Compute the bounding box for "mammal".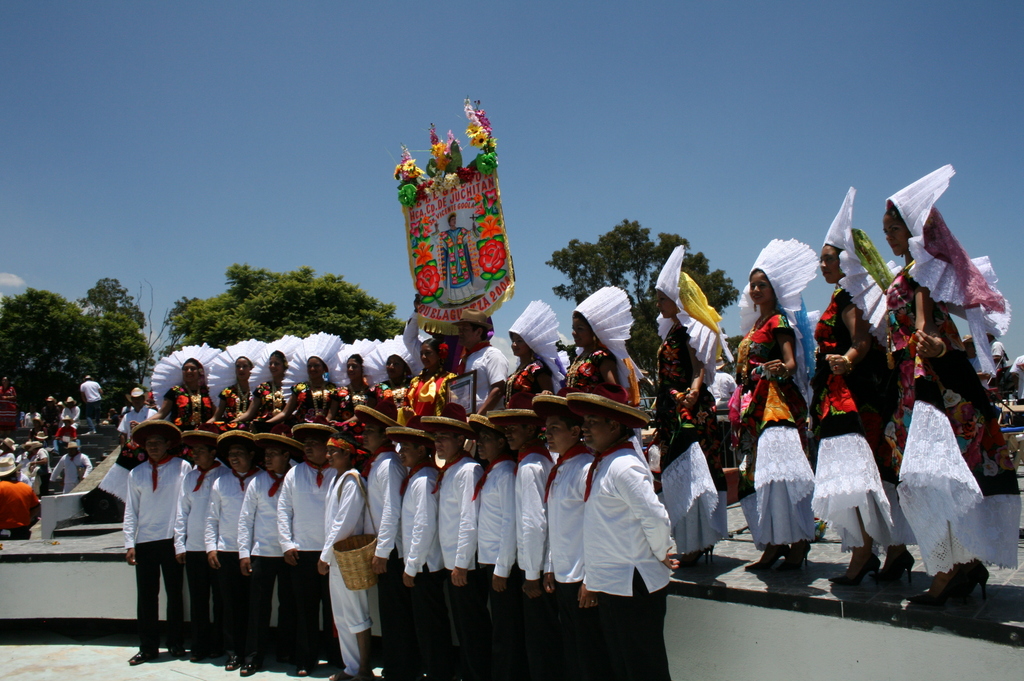
bbox=[879, 157, 1021, 614].
